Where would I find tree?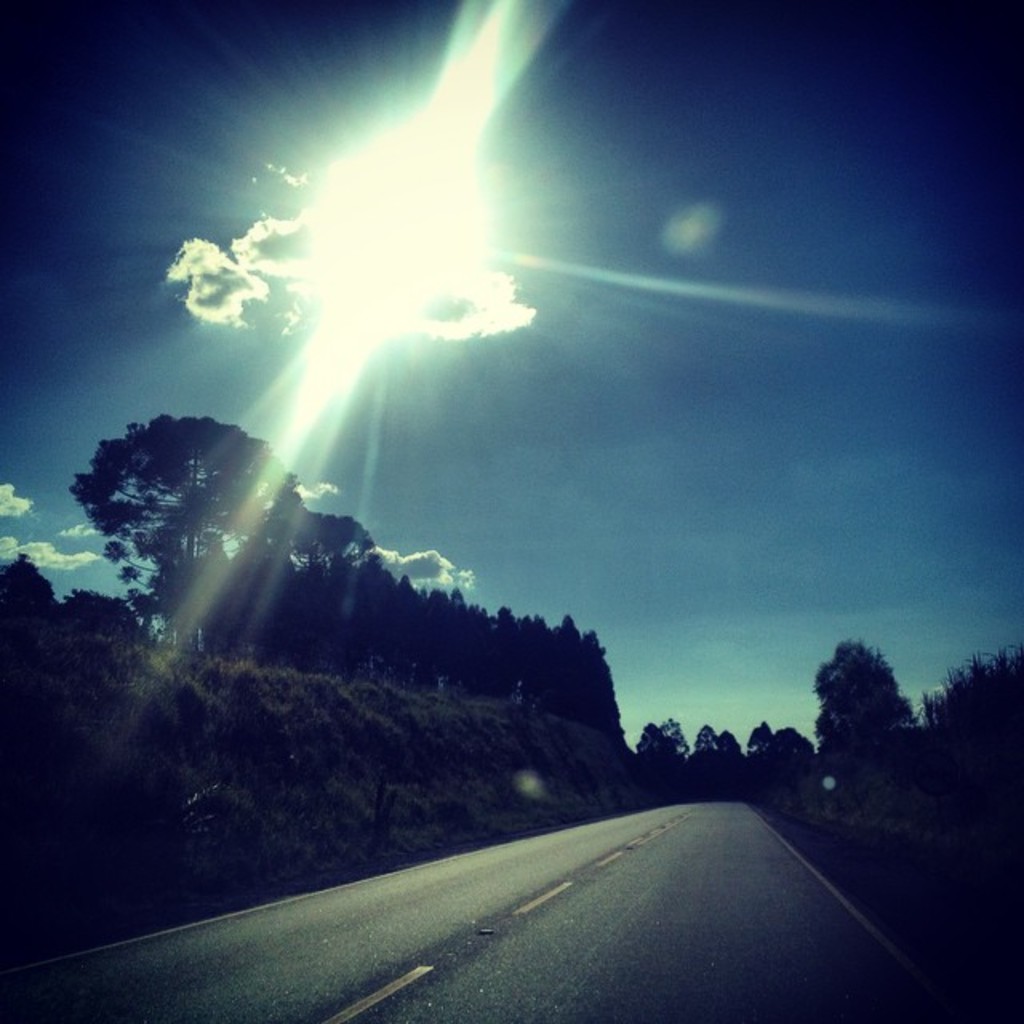
At 637, 718, 686, 766.
